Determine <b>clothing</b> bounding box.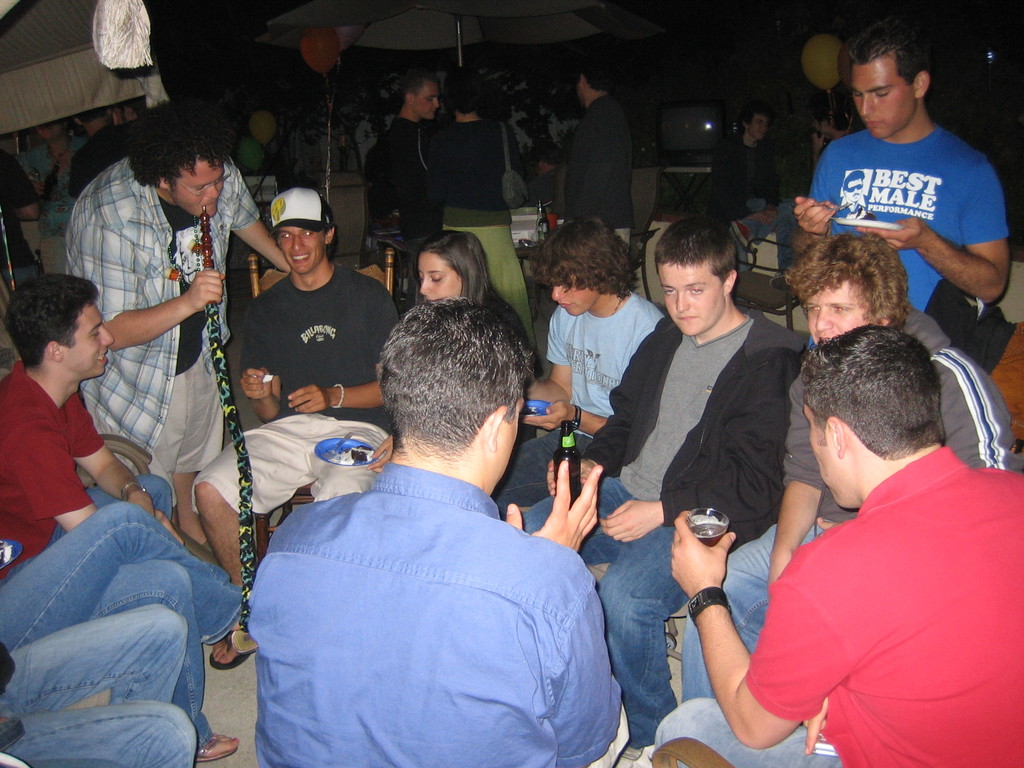
Determined: (682,302,1023,717).
